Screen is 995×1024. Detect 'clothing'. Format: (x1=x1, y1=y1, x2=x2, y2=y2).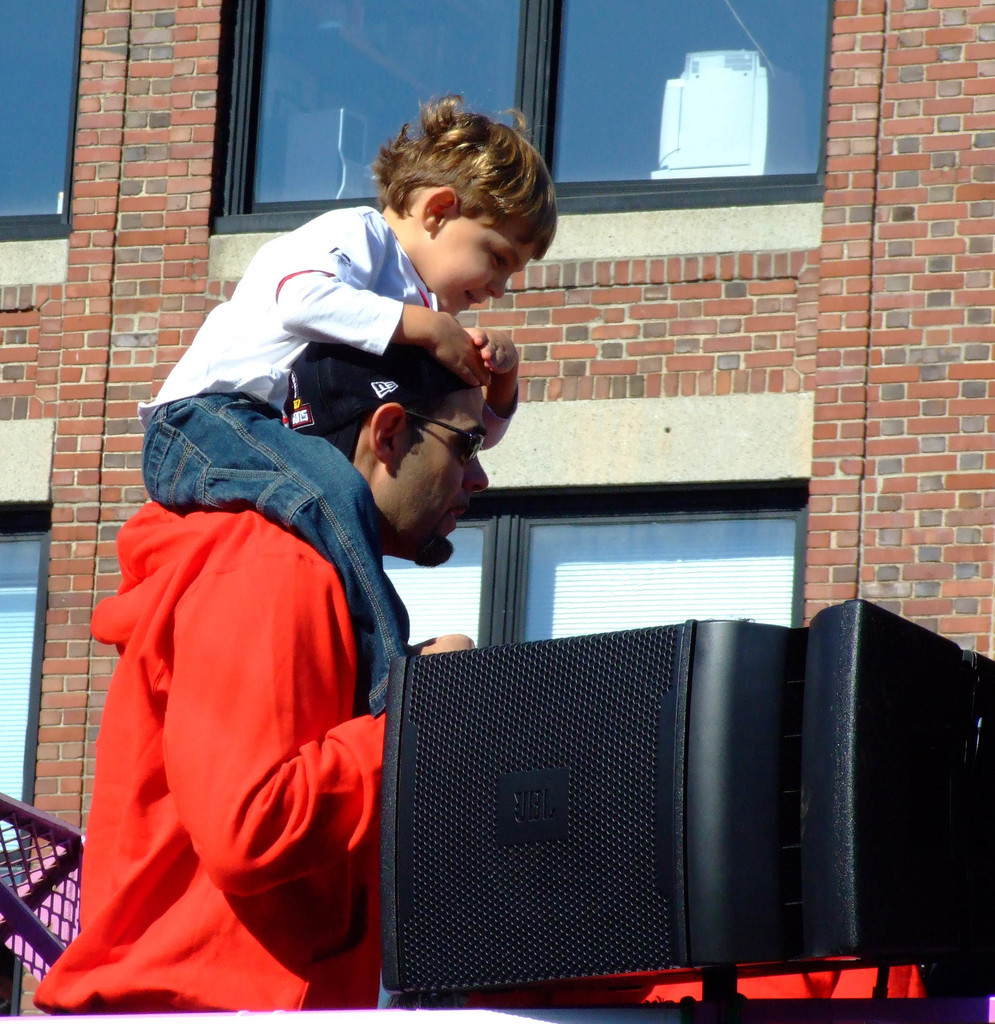
(x1=142, y1=207, x2=407, y2=705).
